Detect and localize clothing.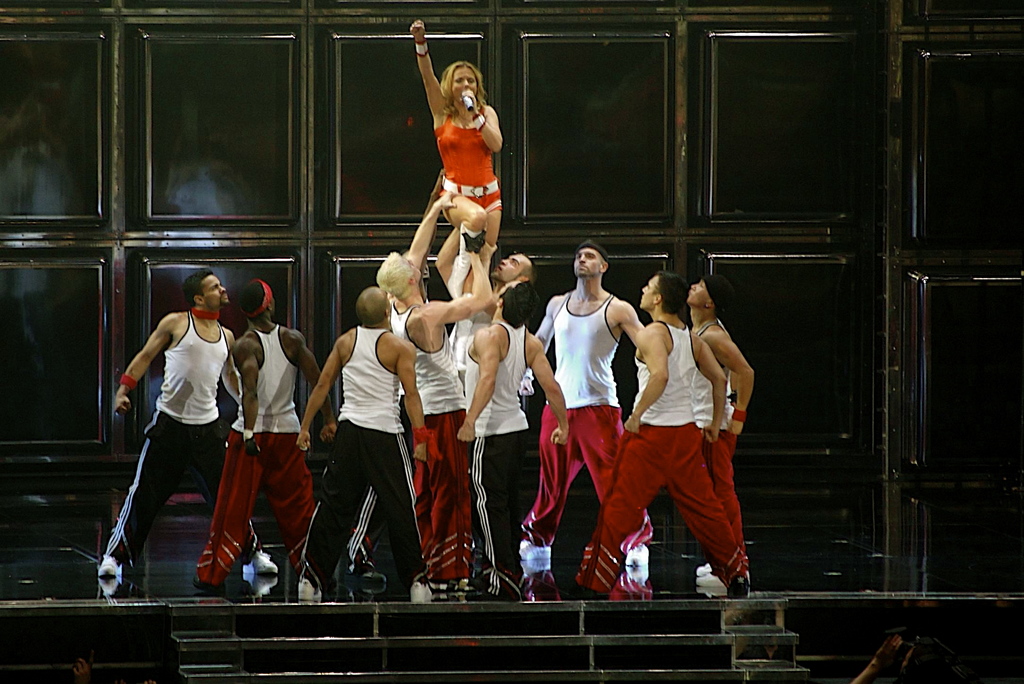
Localized at 440/104/505/214.
